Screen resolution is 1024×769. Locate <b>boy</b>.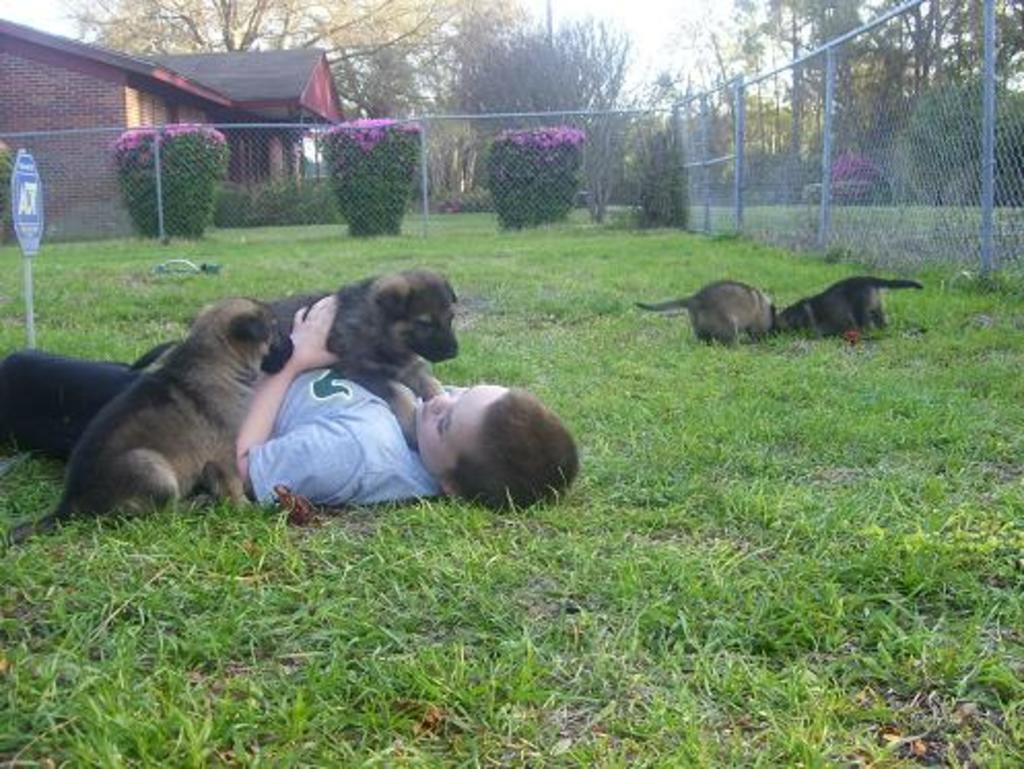
l=0, t=340, r=581, b=501.
